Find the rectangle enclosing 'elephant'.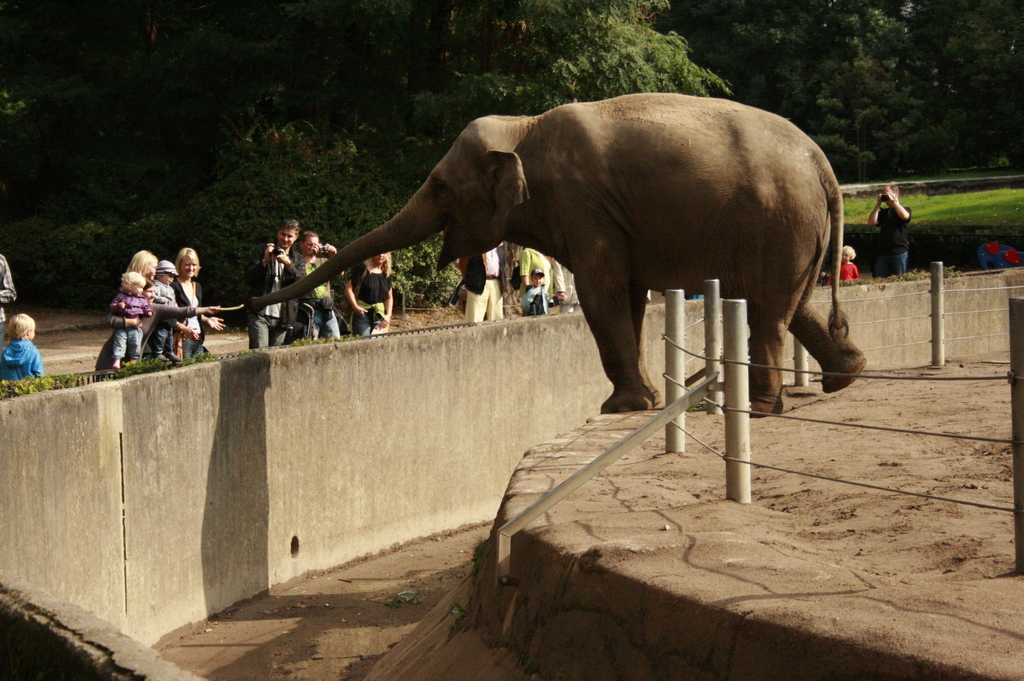
Rect(300, 90, 851, 416).
